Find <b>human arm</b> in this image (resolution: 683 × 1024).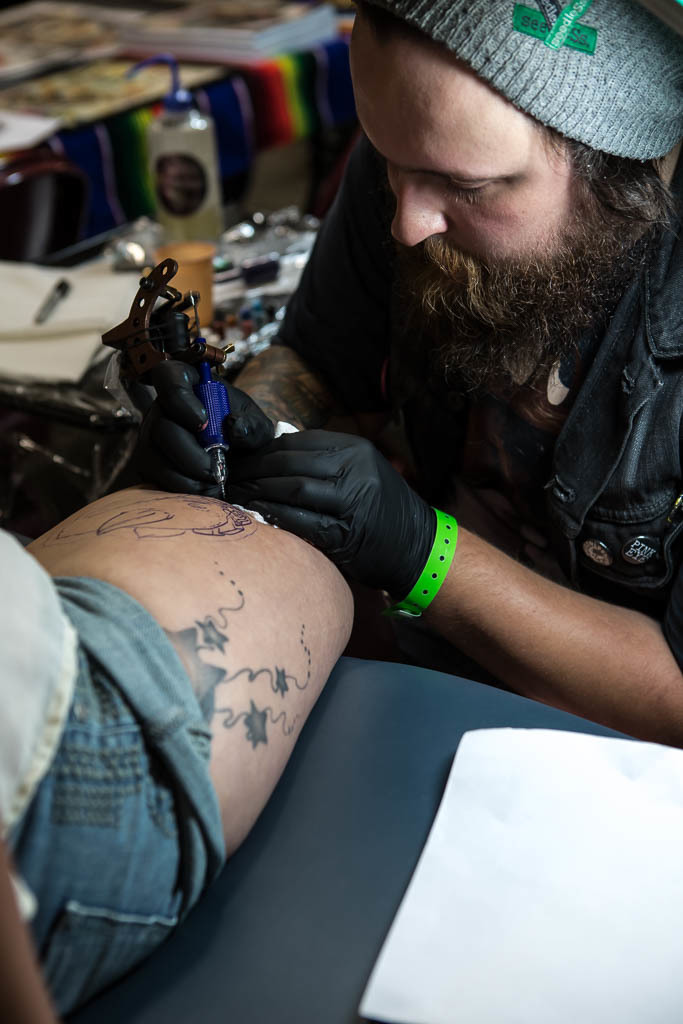
l=117, t=130, r=399, b=495.
